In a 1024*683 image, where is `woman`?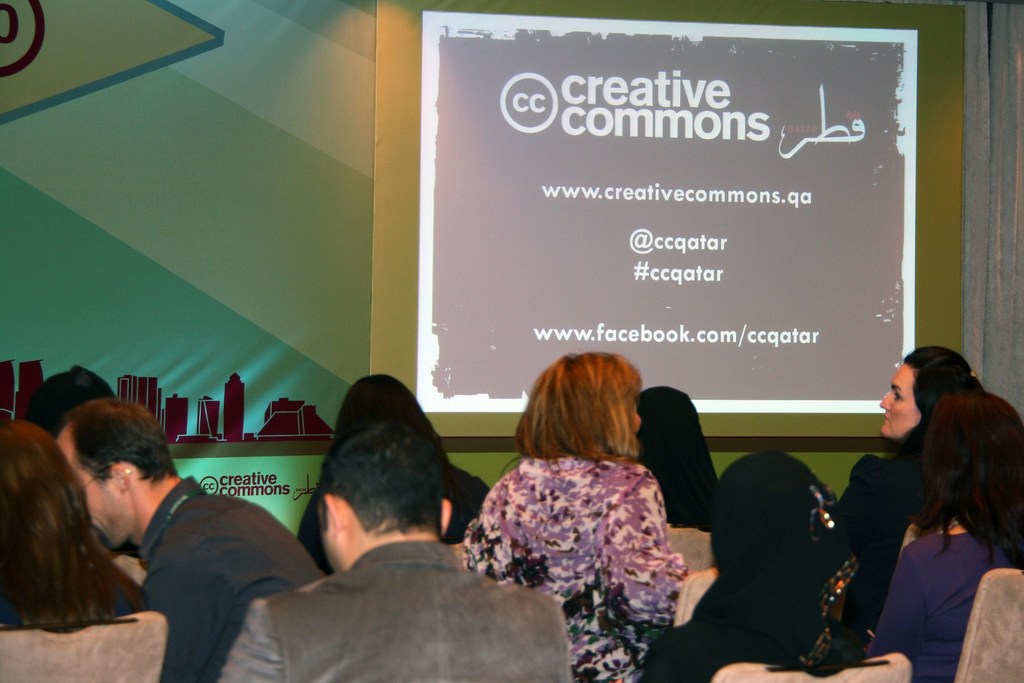
833,338,1013,676.
